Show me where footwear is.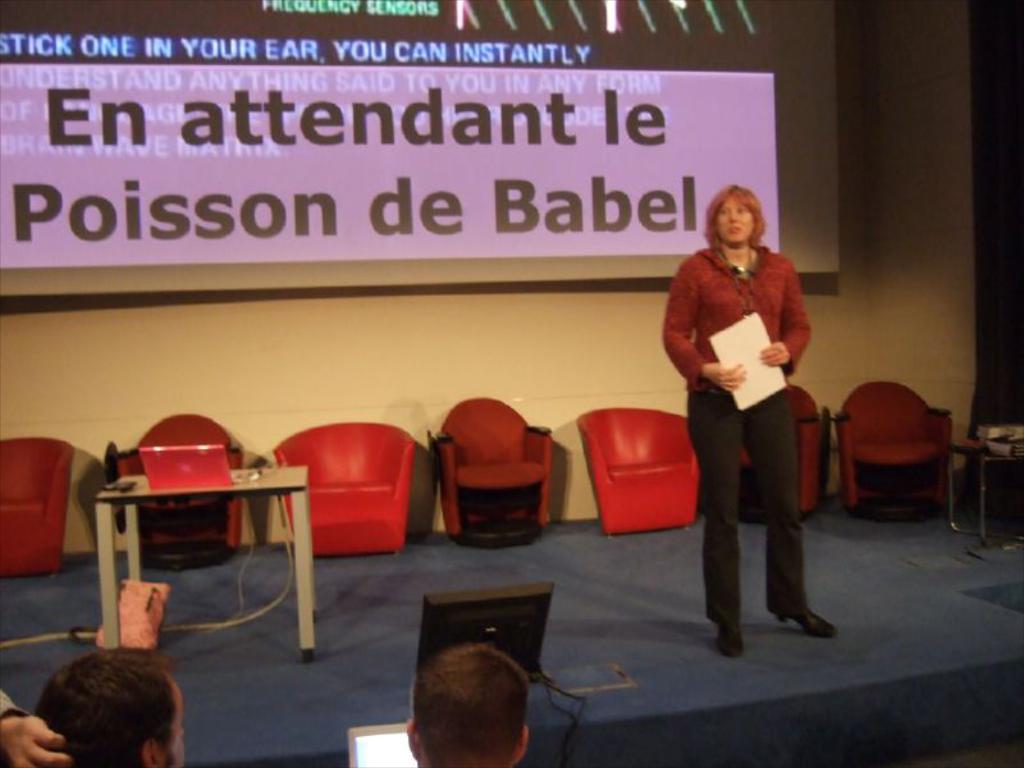
footwear is at 710,612,754,657.
